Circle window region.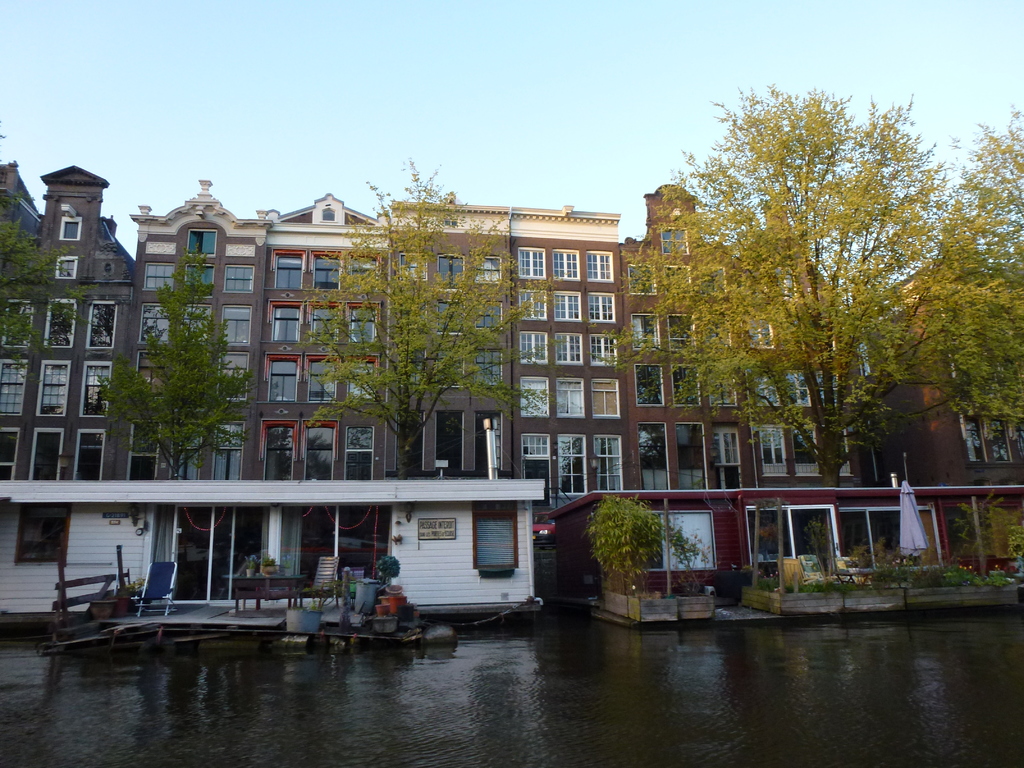
Region: BBox(299, 417, 337, 479).
